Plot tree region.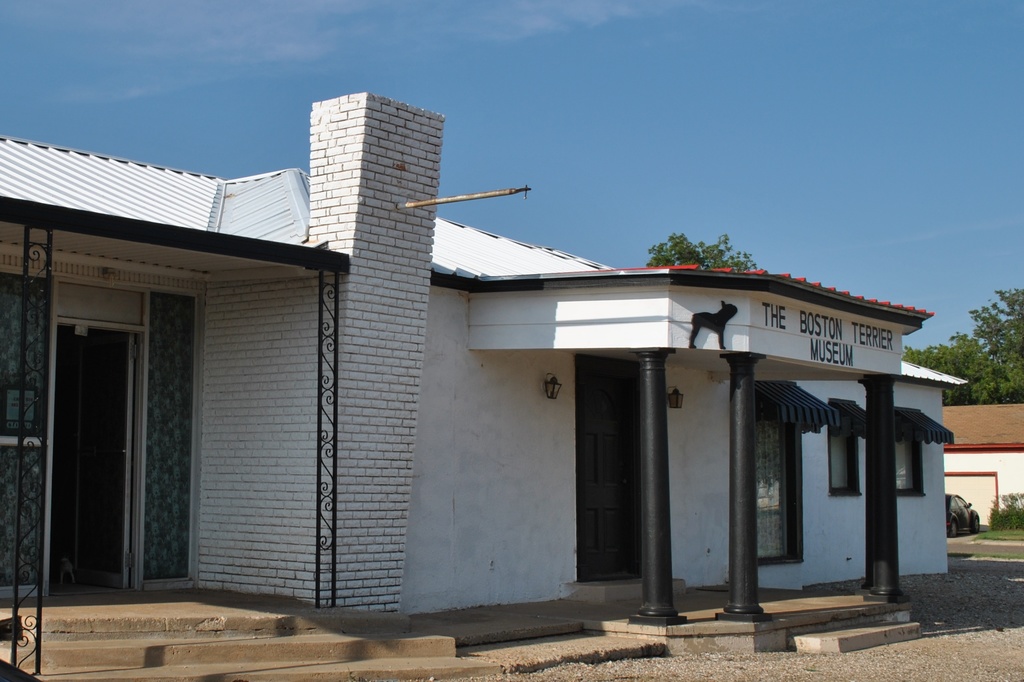
Plotted at 900/284/1023/407.
